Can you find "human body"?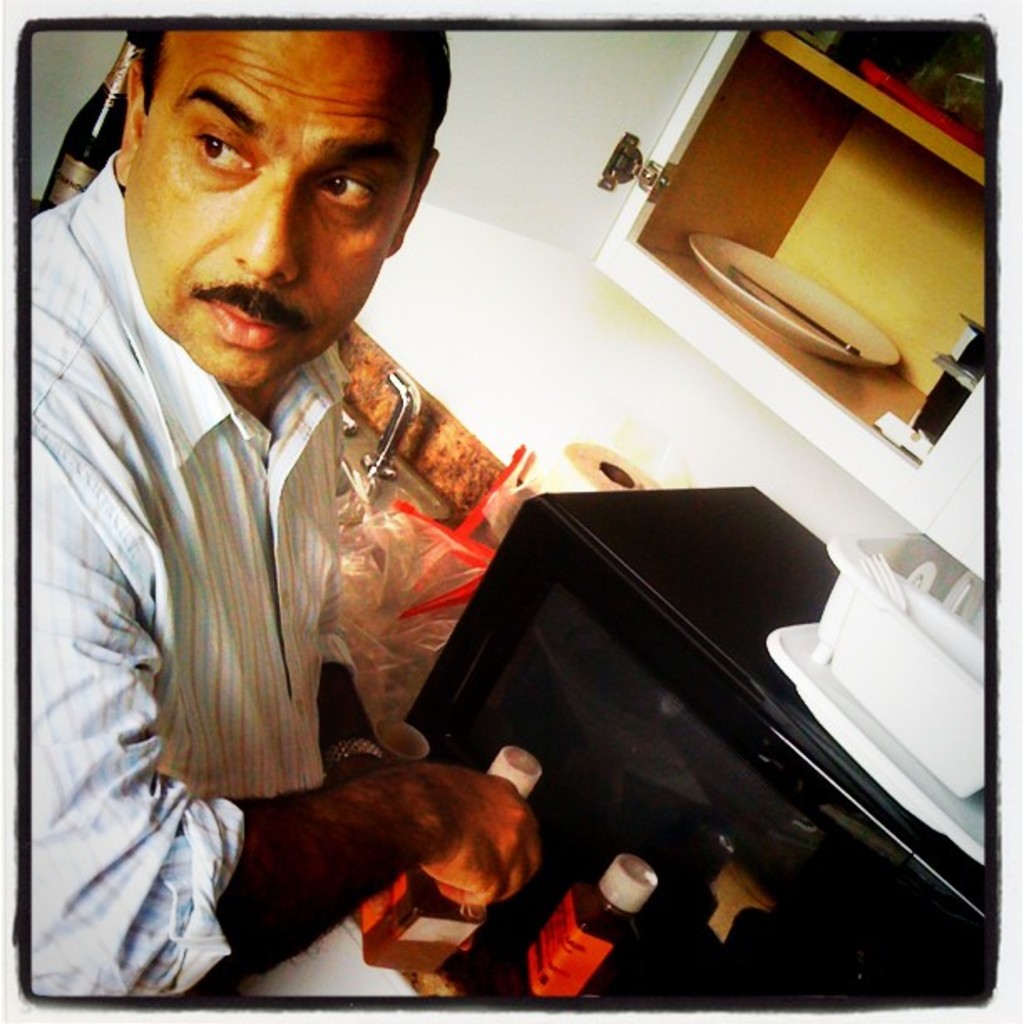
Yes, bounding box: (17,49,532,947).
